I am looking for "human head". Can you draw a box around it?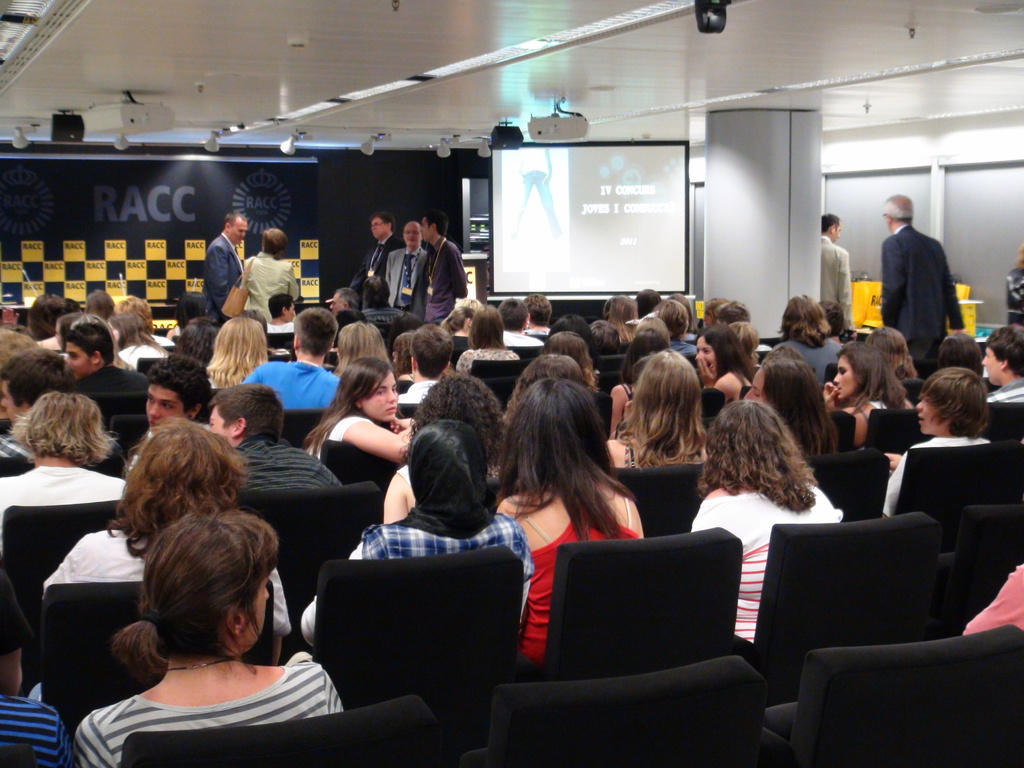
Sure, the bounding box is x1=884 y1=192 x2=913 y2=236.
